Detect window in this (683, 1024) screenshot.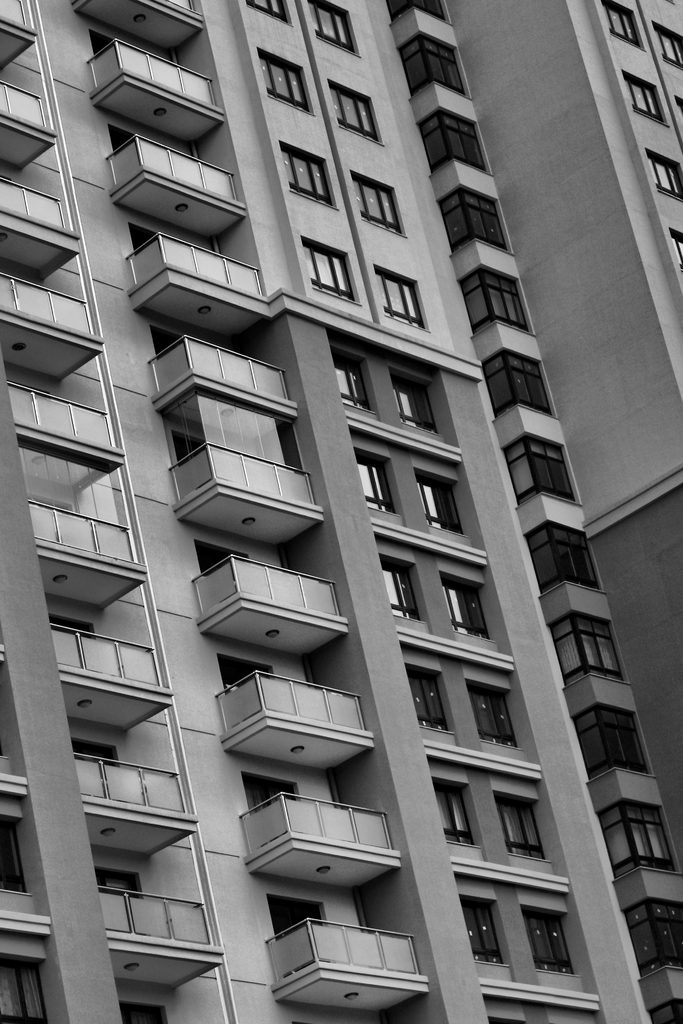
Detection: region(416, 476, 455, 525).
